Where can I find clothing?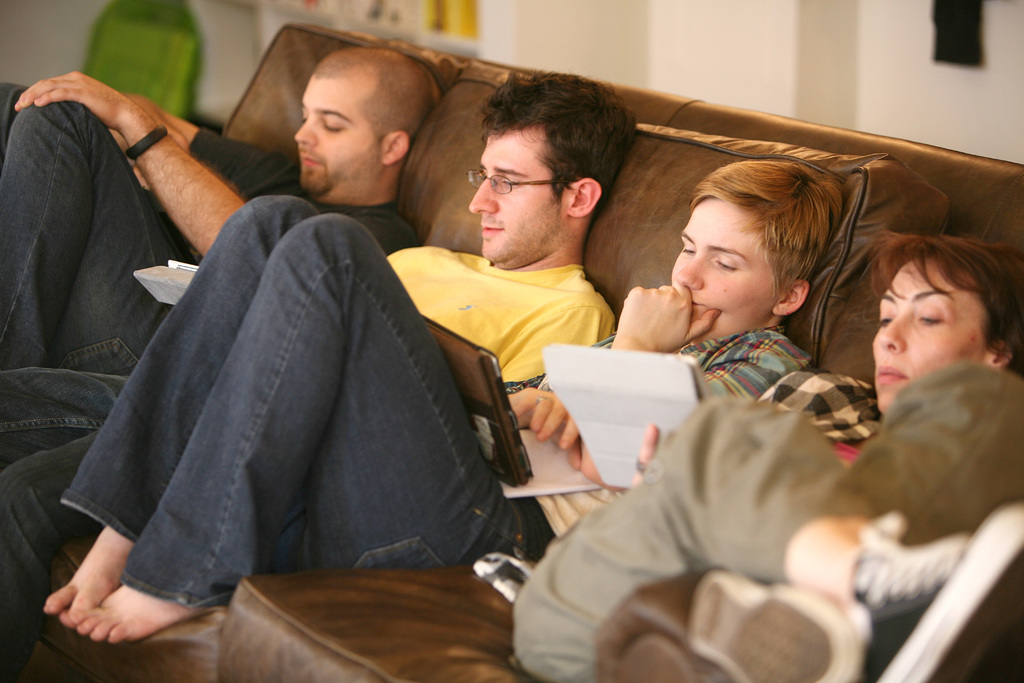
You can find it at bbox(0, 247, 615, 682).
